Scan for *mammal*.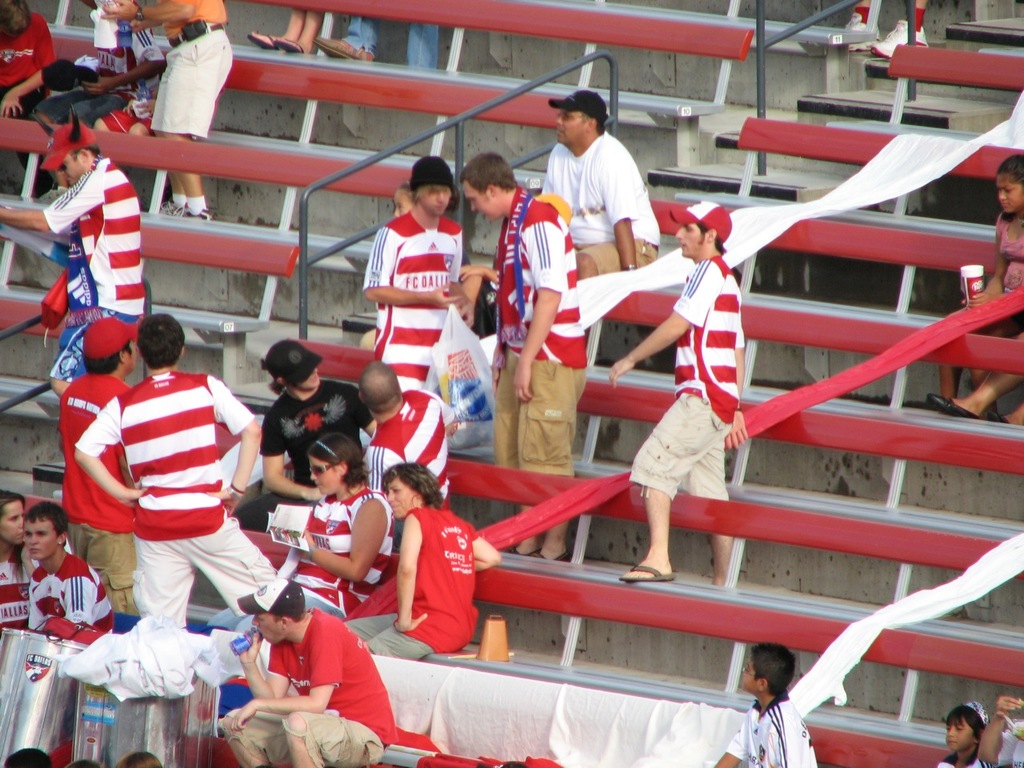
Scan result: pyautogui.locateOnScreen(923, 325, 1023, 423).
